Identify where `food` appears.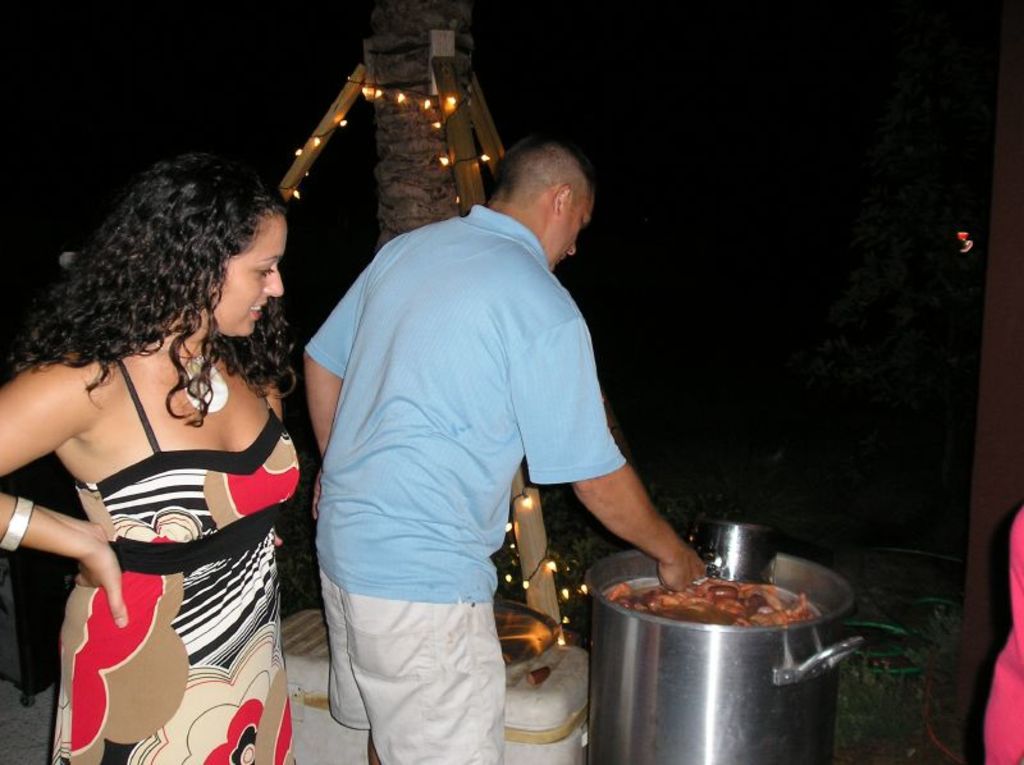
Appears at Rect(598, 572, 842, 710).
